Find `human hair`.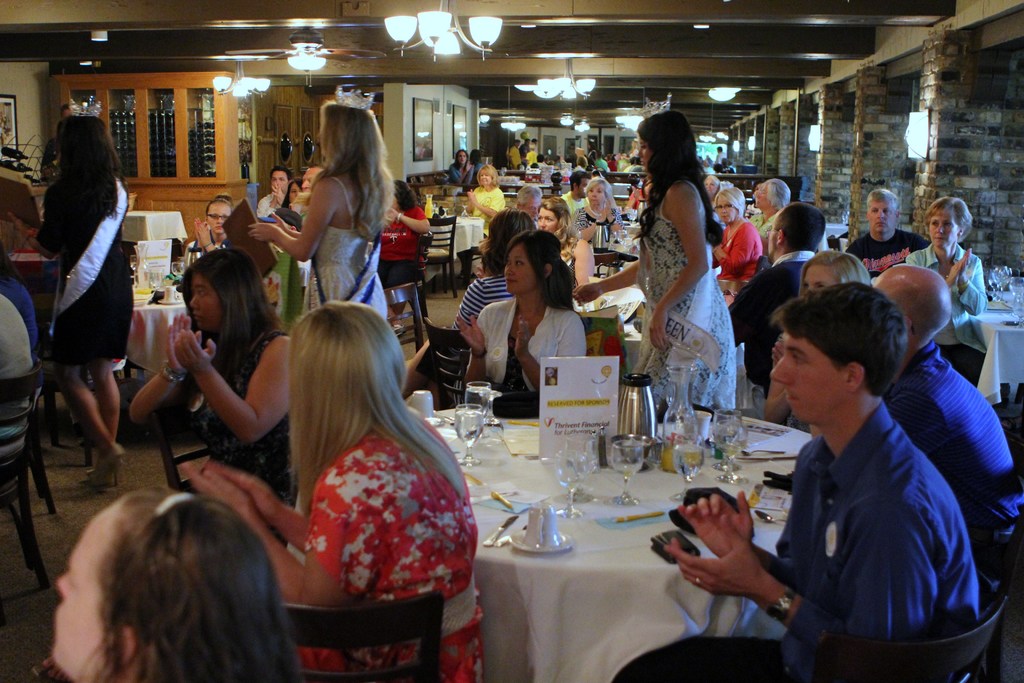
714:186:746:218.
